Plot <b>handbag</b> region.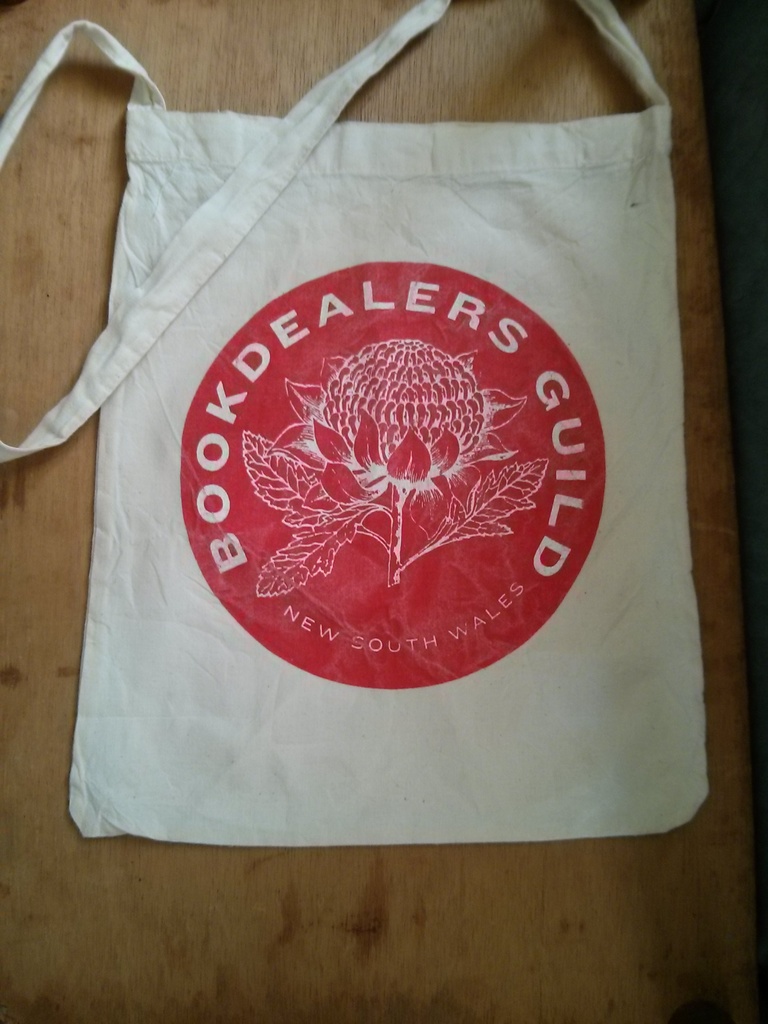
Plotted at [0,0,708,847].
